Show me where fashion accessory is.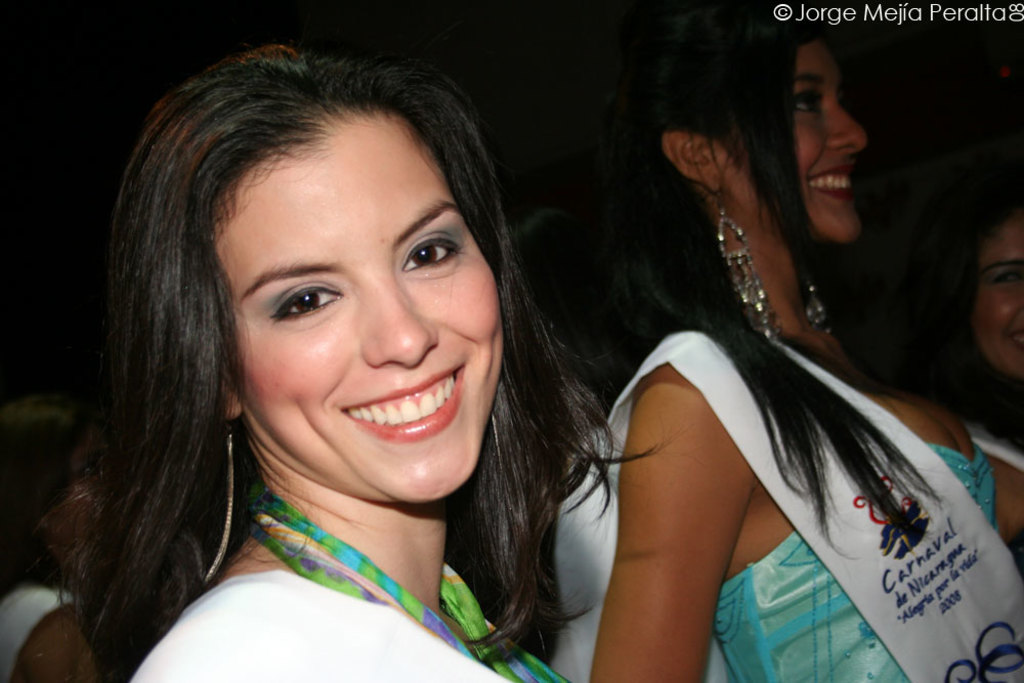
fashion accessory is at left=798, top=243, right=833, bottom=332.
